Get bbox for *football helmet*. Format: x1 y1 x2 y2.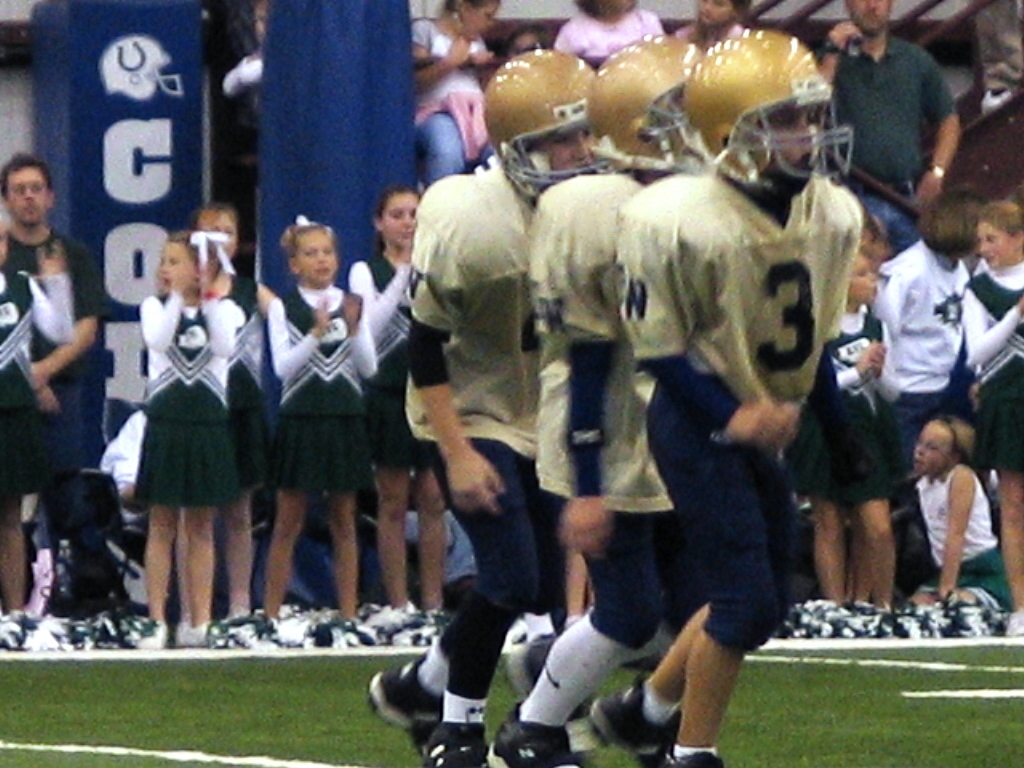
586 35 705 175.
